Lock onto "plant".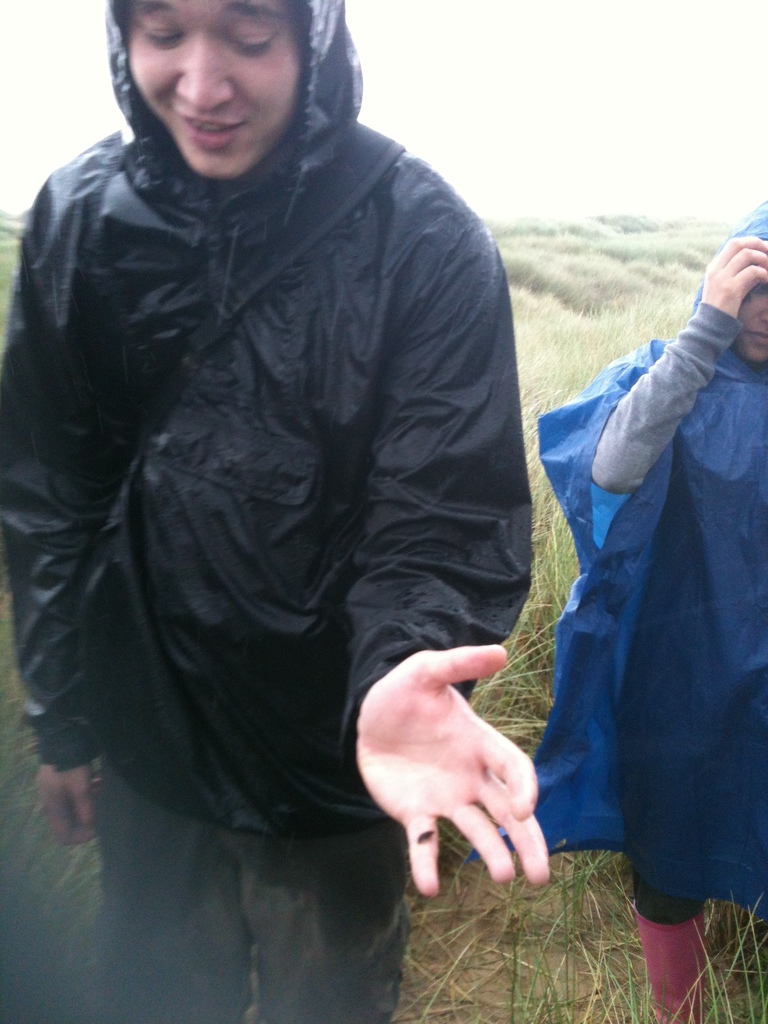
Locked: detection(0, 554, 119, 1023).
